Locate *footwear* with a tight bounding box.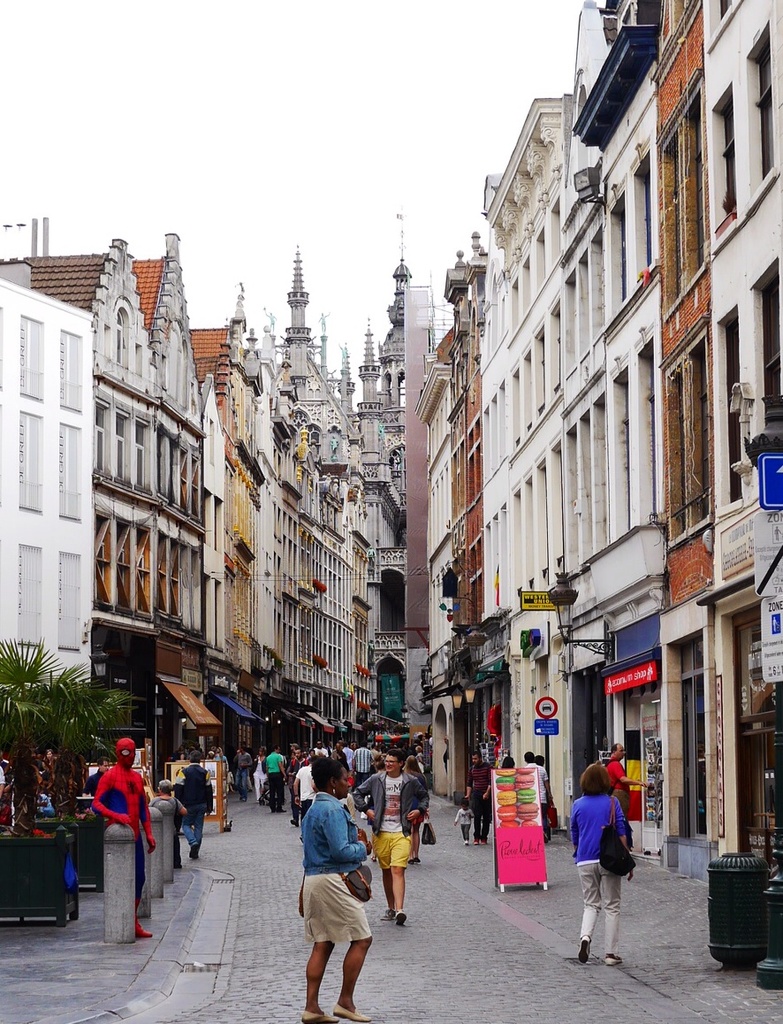
Rect(302, 1011, 331, 1023).
